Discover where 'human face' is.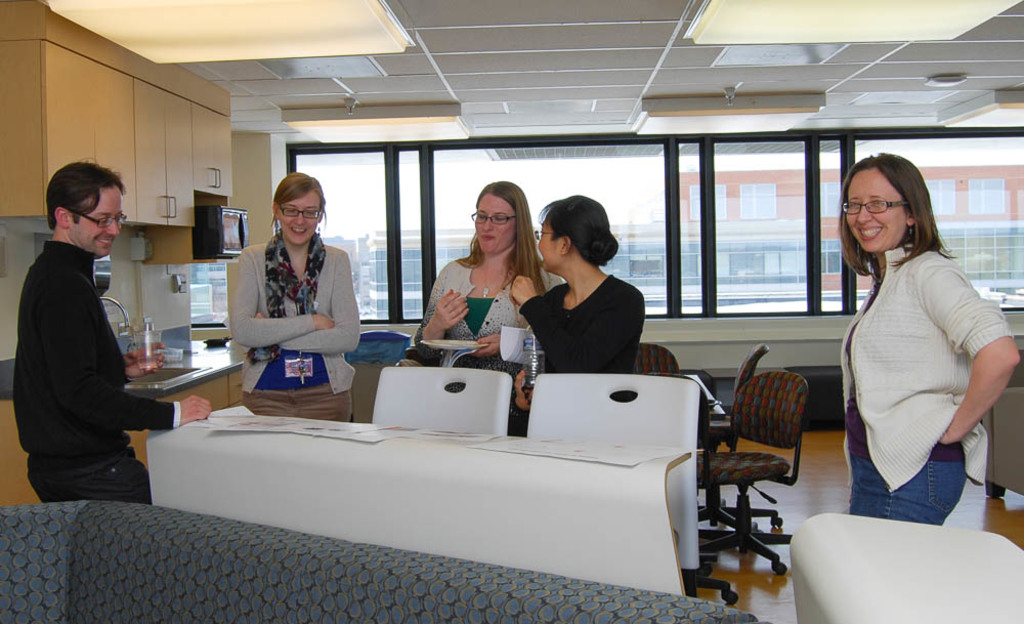
Discovered at (x1=537, y1=217, x2=562, y2=271).
